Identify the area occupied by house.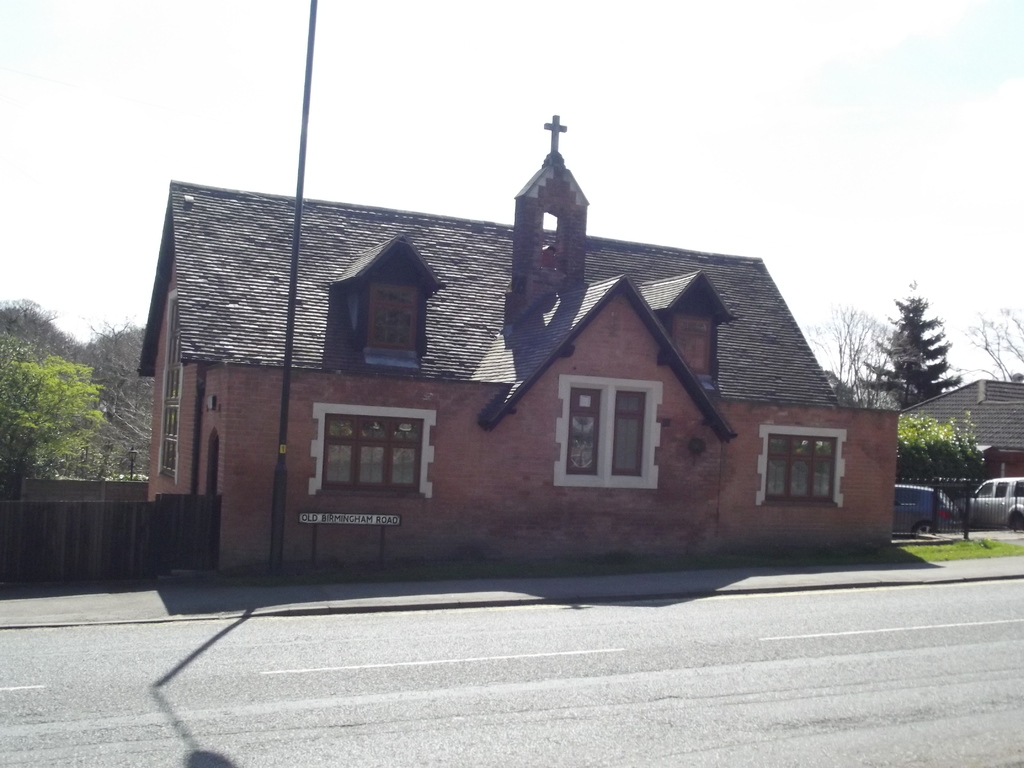
Area: l=907, t=375, r=1023, b=481.
